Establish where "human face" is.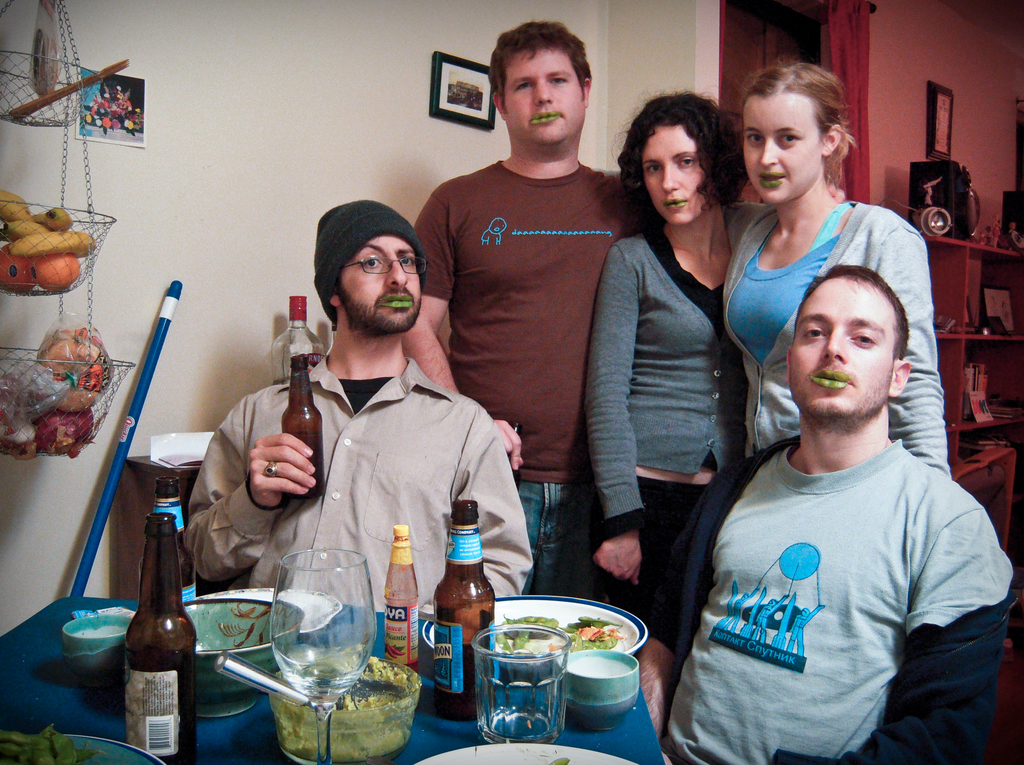
Established at <box>642,126,706,224</box>.
